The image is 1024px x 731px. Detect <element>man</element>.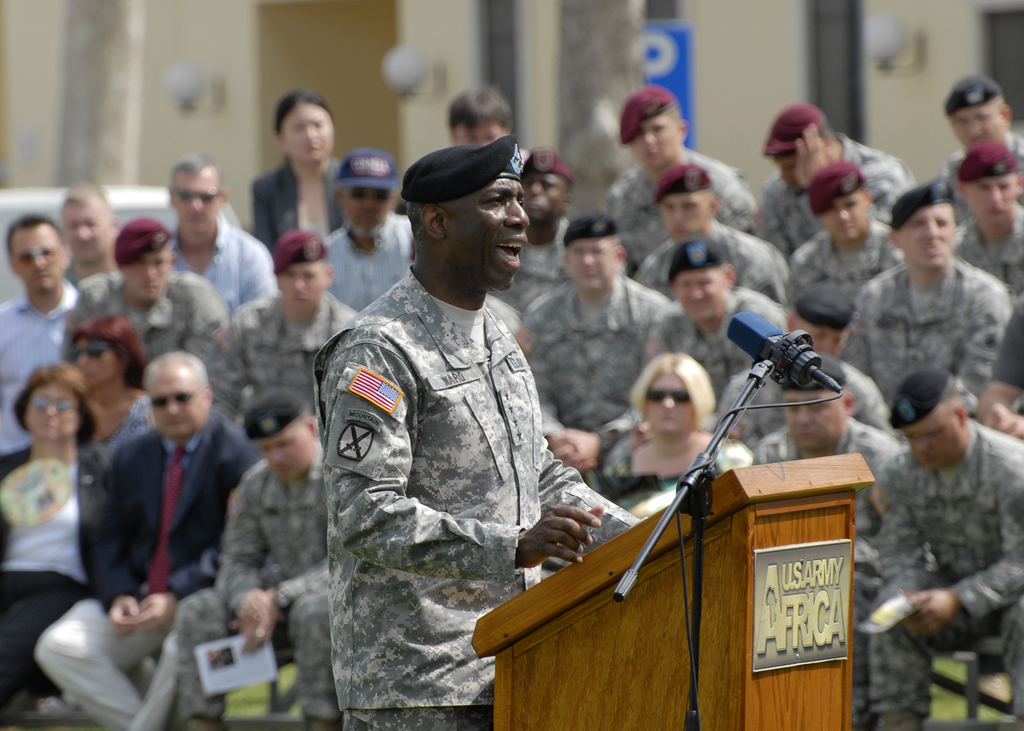
Detection: Rect(33, 352, 262, 730).
